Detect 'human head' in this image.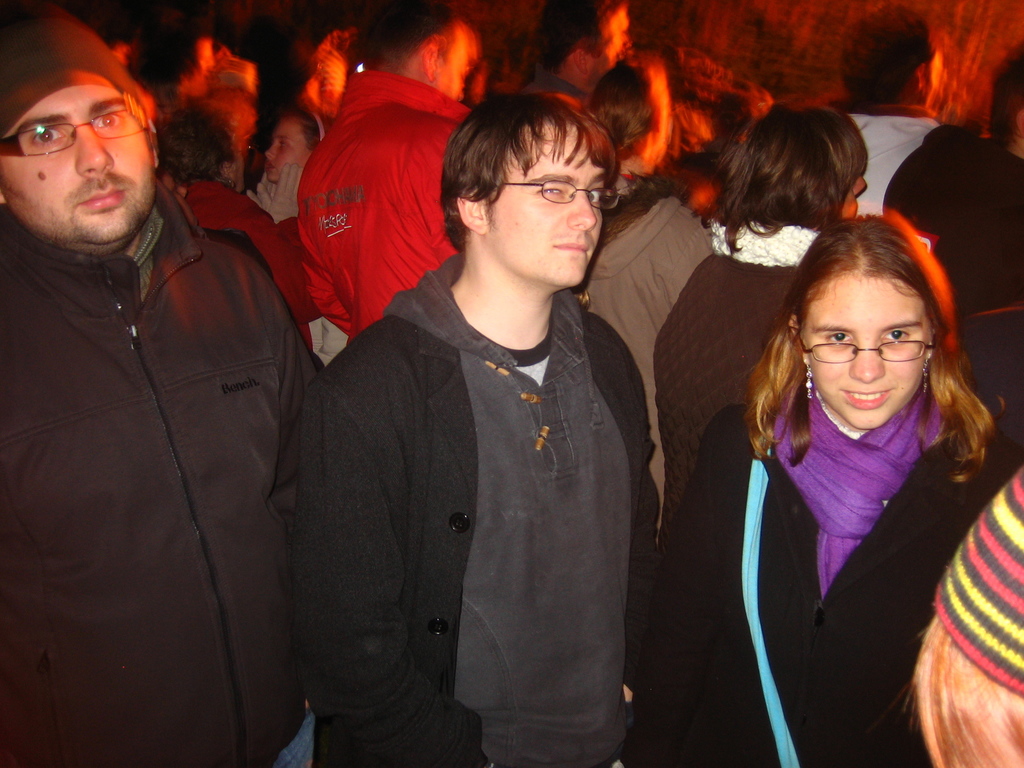
Detection: {"x1": 783, "y1": 211, "x2": 950, "y2": 428}.
